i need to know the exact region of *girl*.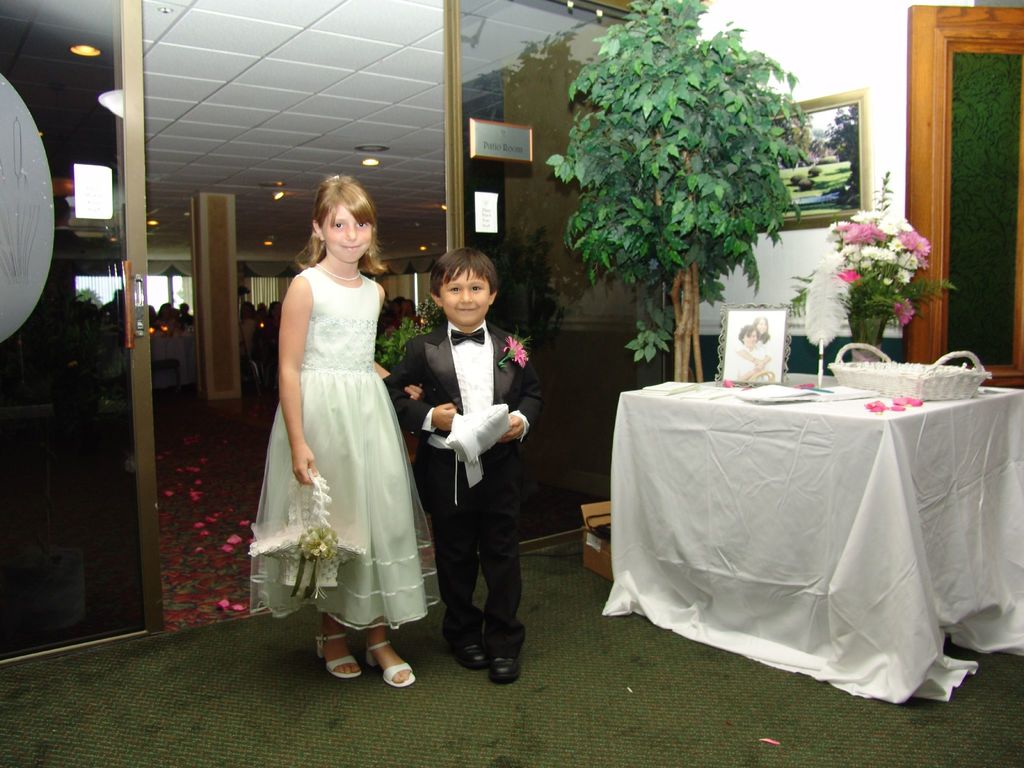
Region: 244 166 442 688.
